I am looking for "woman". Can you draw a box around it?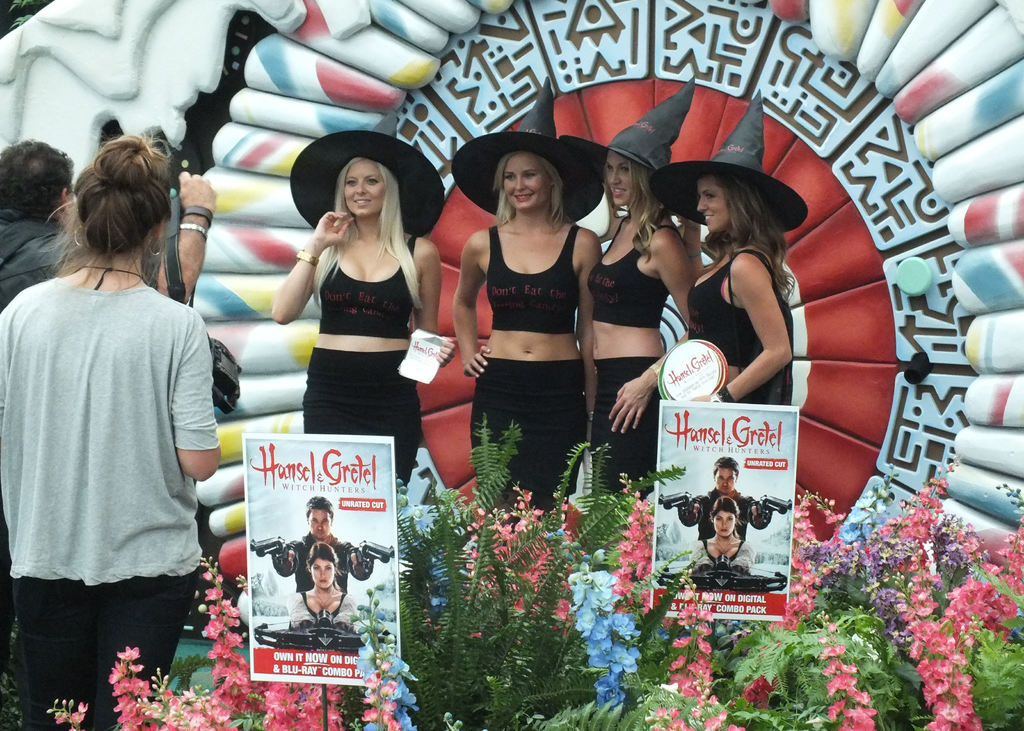
Sure, the bounding box is {"x1": 0, "y1": 147, "x2": 212, "y2": 729}.
